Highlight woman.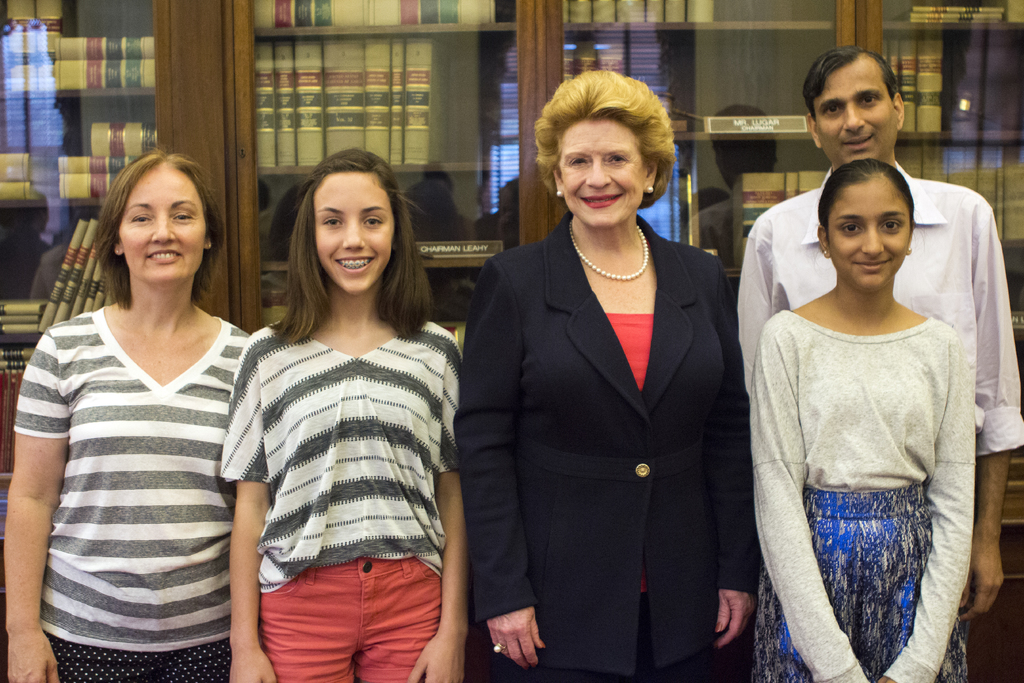
Highlighted region: left=16, top=136, right=274, bottom=682.
